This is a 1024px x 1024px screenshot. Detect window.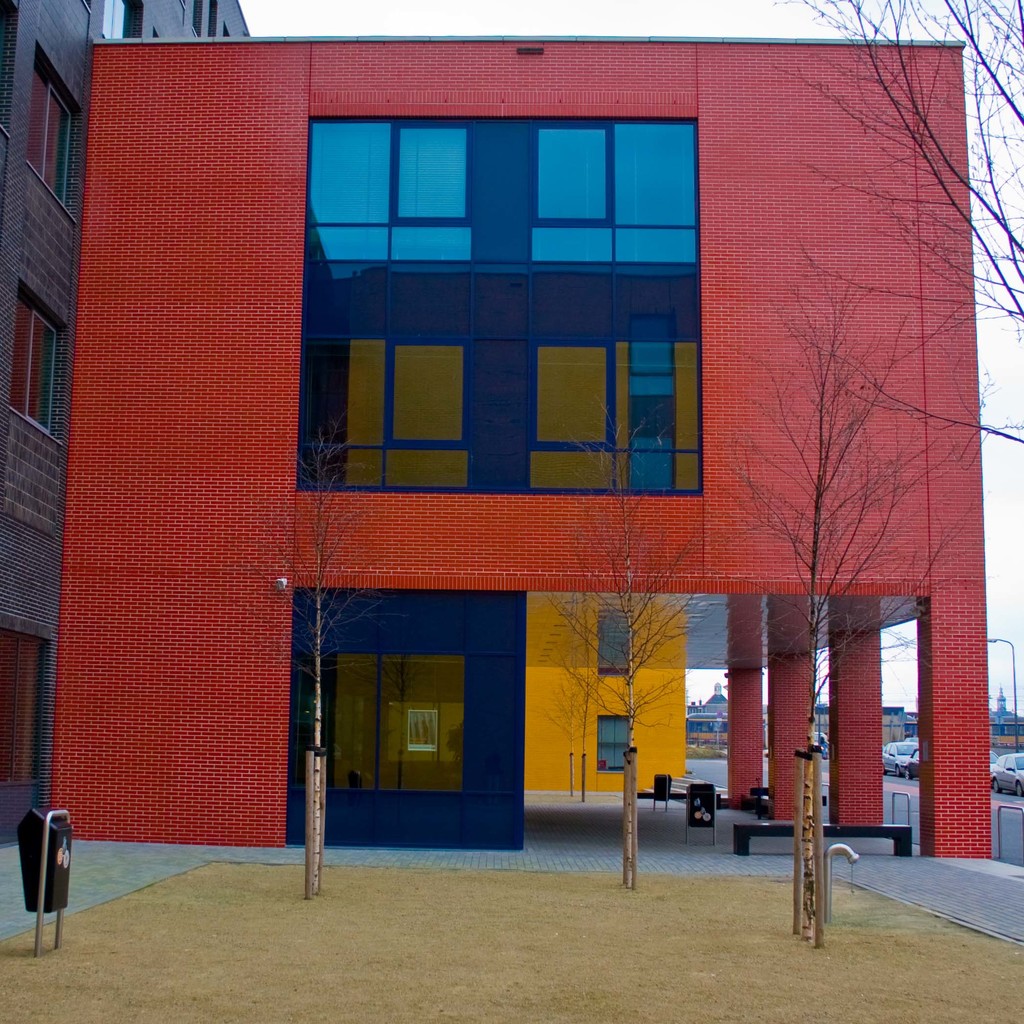
box(19, 38, 86, 221).
